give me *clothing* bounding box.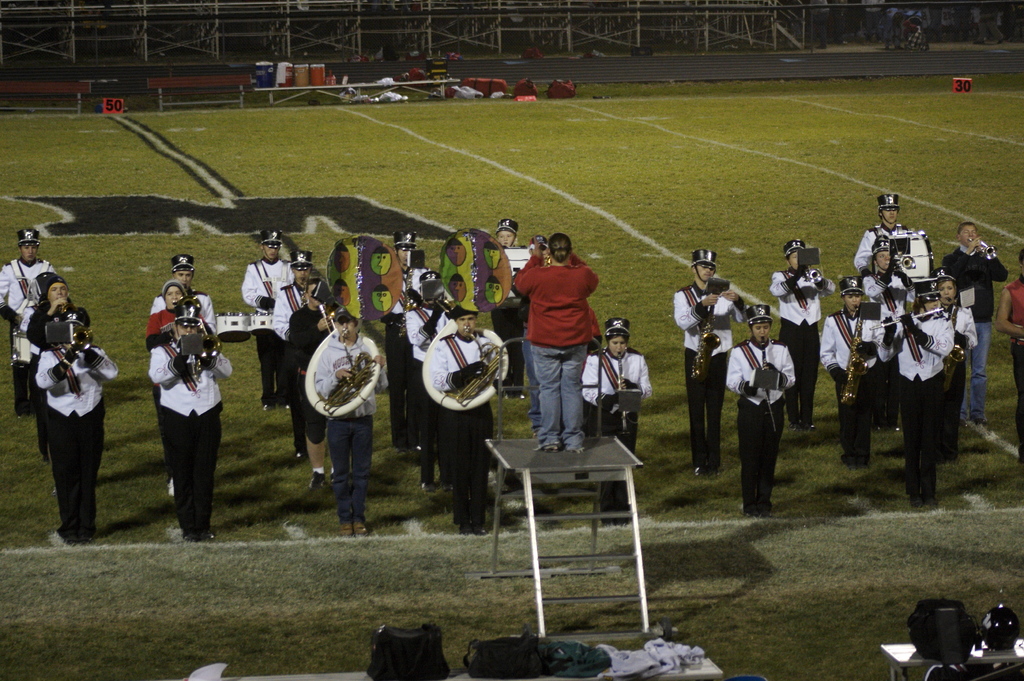
region(928, 246, 1007, 438).
